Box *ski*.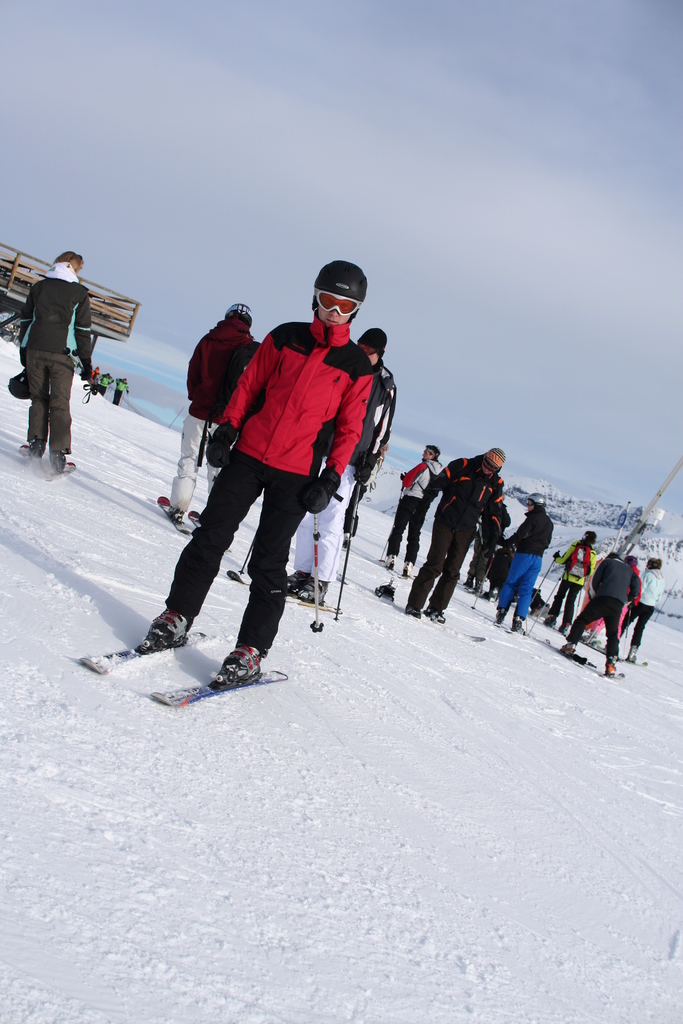
l=83, t=628, r=231, b=675.
